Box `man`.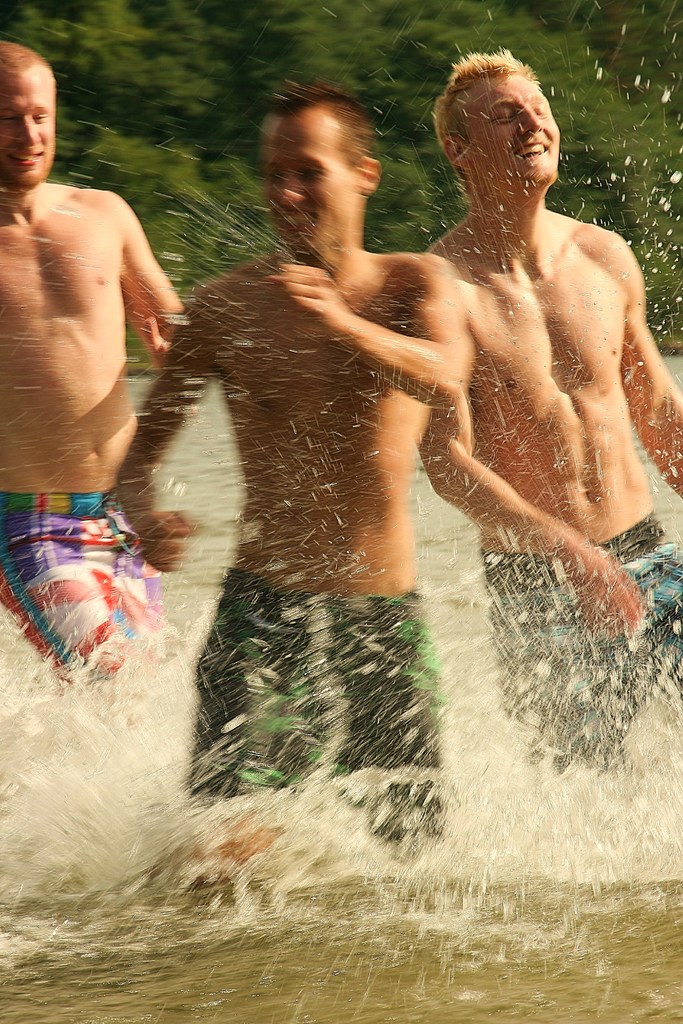
[7,73,190,646].
